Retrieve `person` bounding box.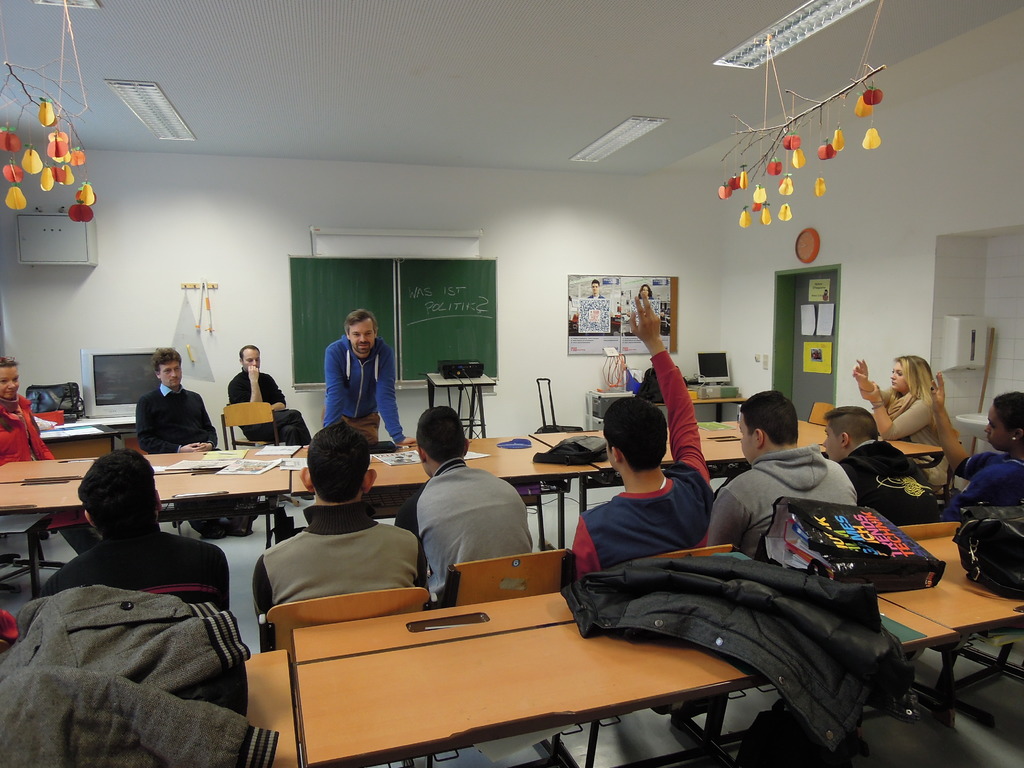
Bounding box: Rect(323, 307, 413, 456).
